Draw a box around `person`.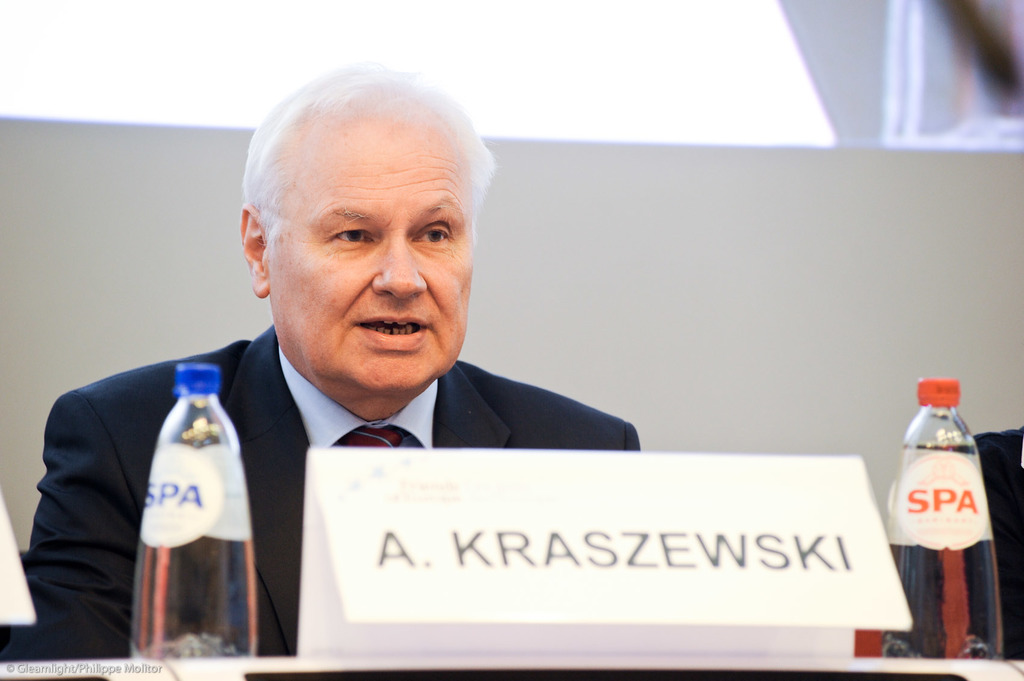
[0,61,639,667].
